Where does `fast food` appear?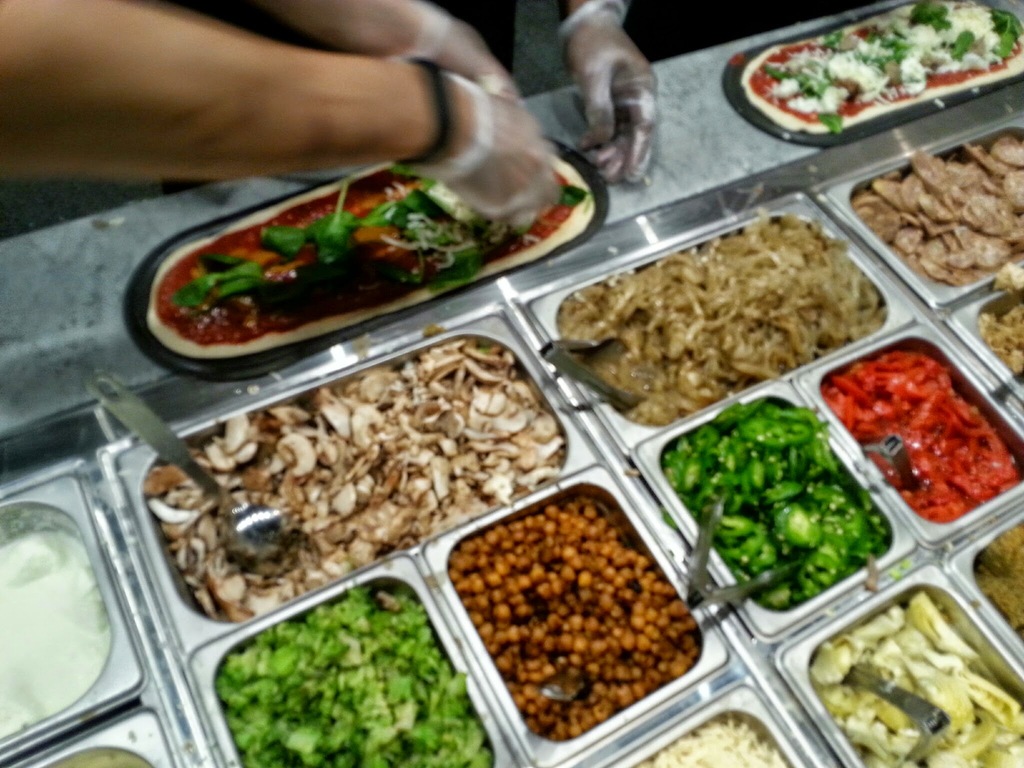
Appears at [147,150,591,358].
